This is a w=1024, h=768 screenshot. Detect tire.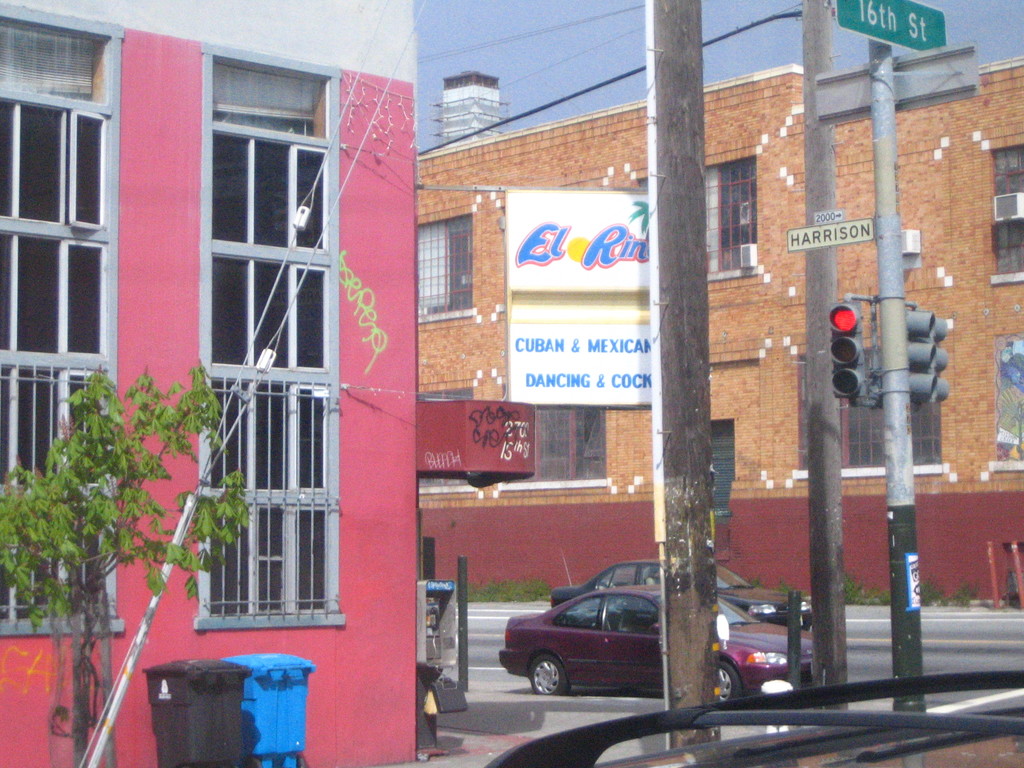
(x1=524, y1=656, x2=570, y2=698).
